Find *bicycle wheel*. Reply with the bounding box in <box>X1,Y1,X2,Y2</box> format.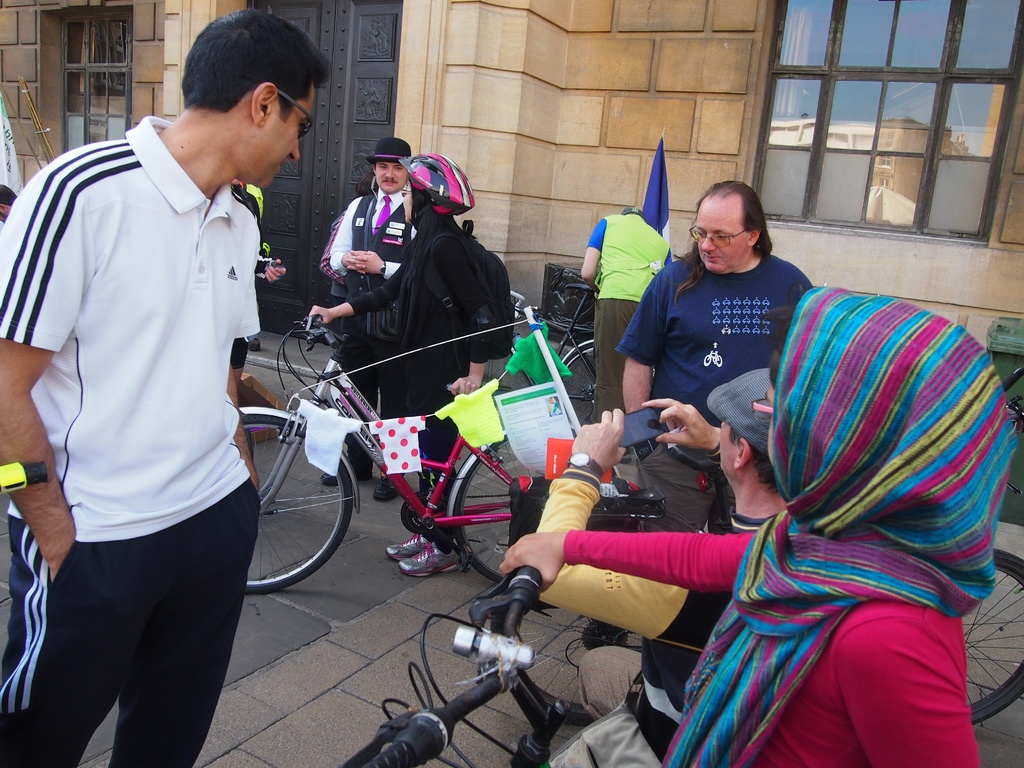
<box>229,440,353,604</box>.
